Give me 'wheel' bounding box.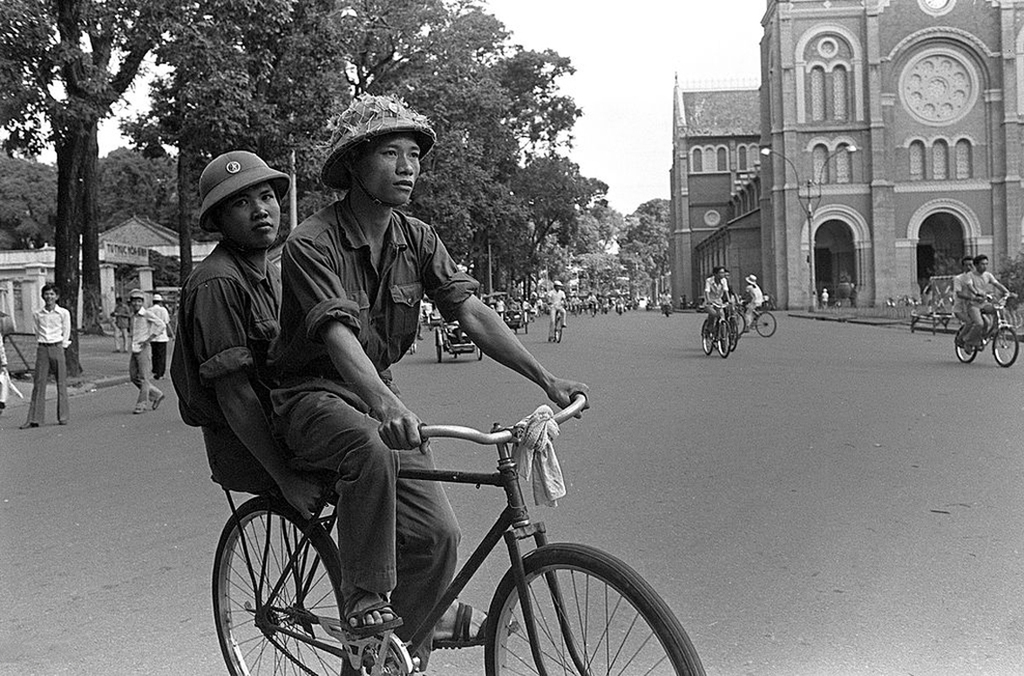
{"left": 755, "top": 313, "right": 776, "bottom": 336}.
